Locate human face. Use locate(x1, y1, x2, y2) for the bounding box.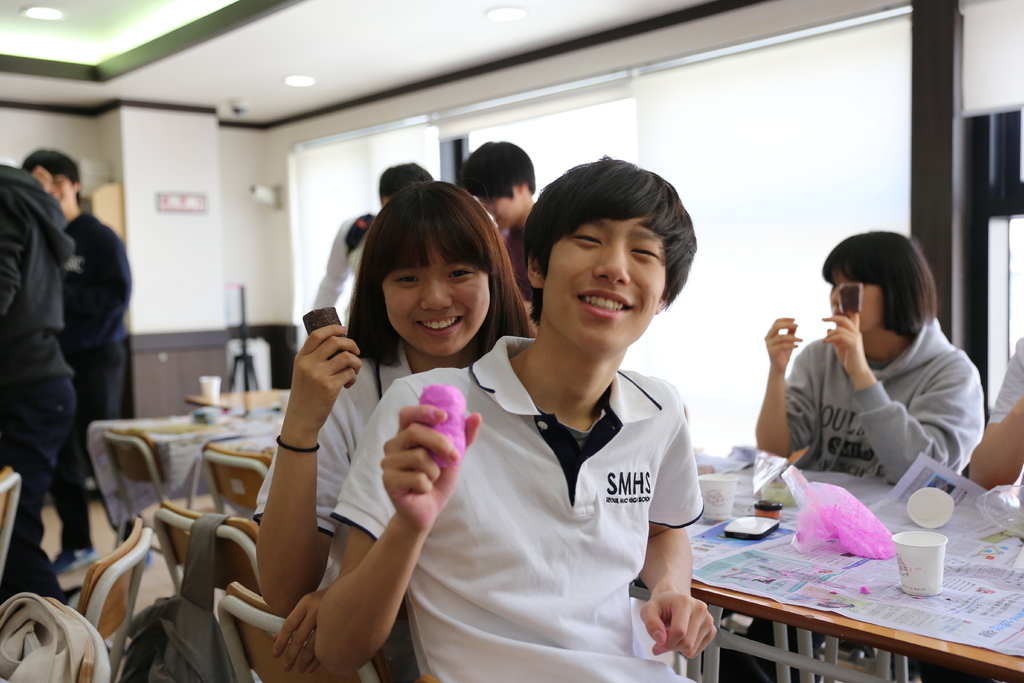
locate(540, 215, 667, 359).
